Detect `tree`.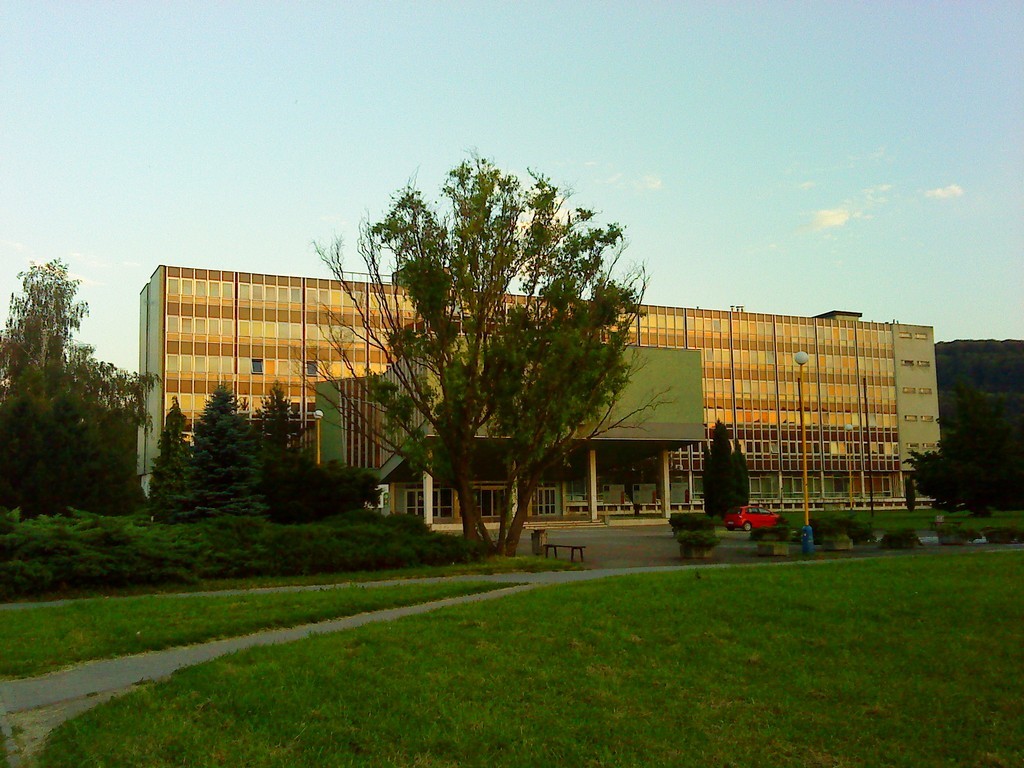
Detected at detection(2, 260, 169, 518).
